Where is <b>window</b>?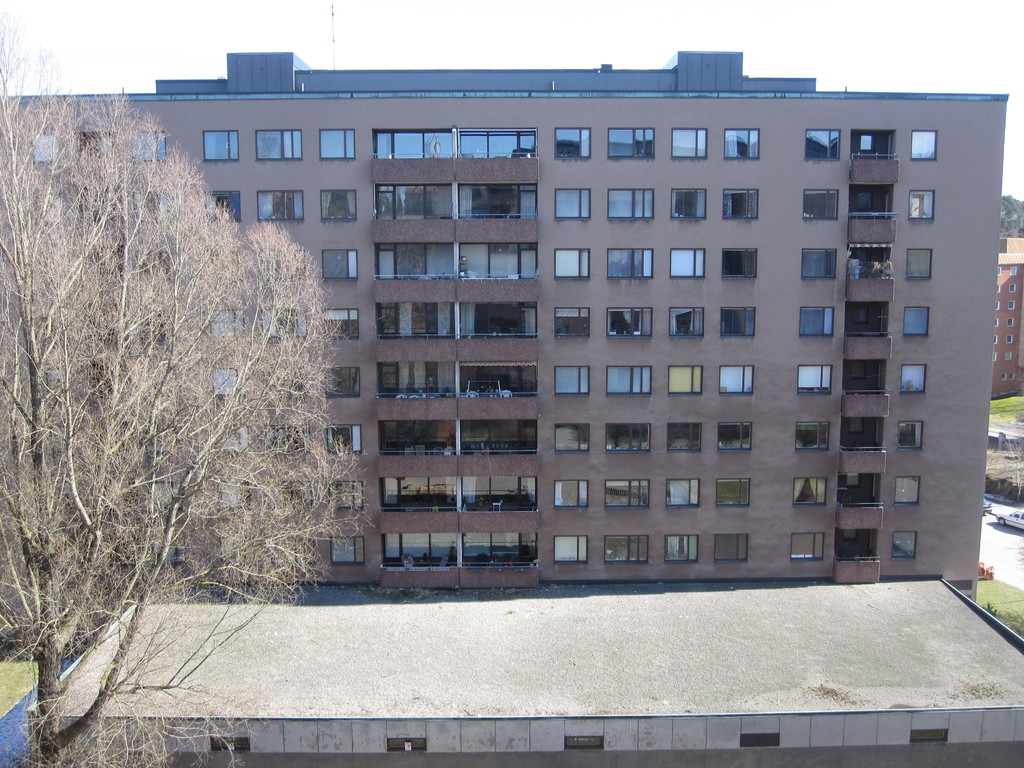
(left=997, top=300, right=998, bottom=308).
